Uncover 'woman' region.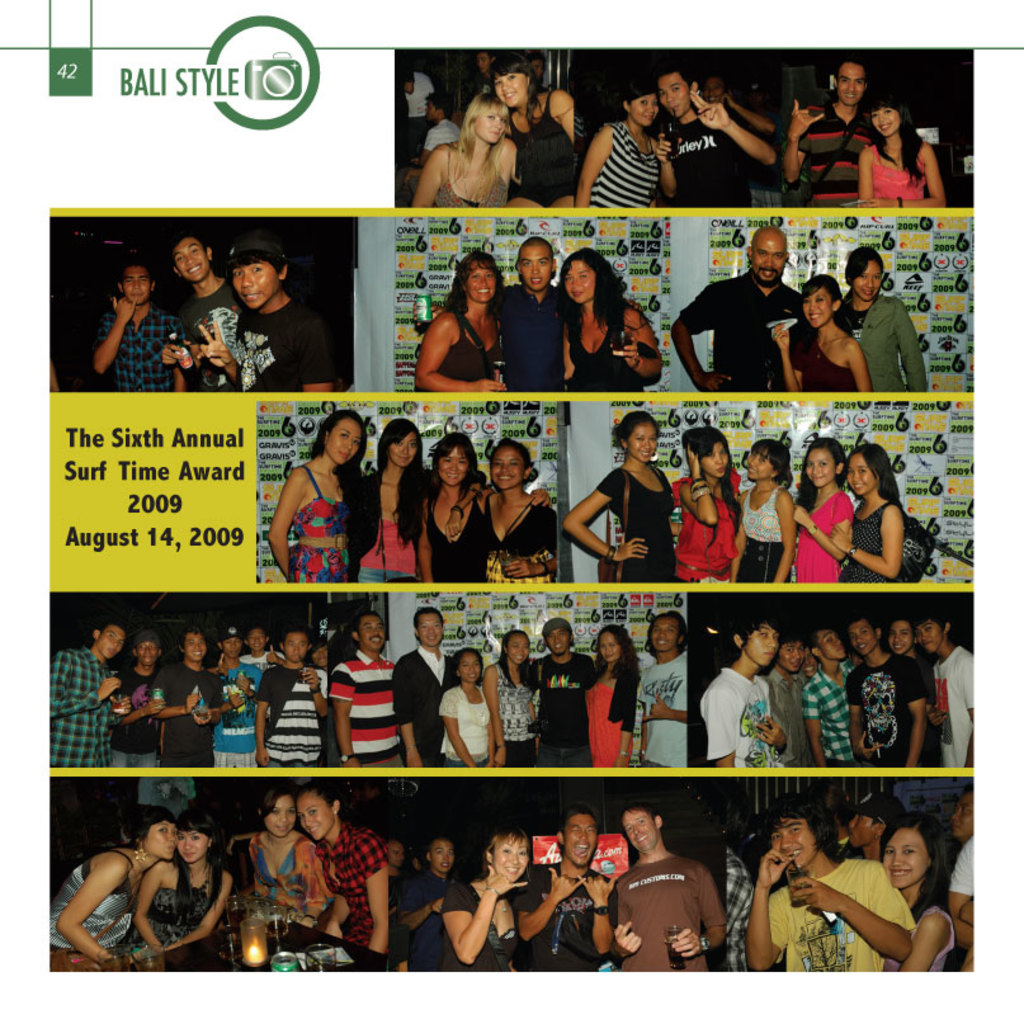
Uncovered: [x1=266, y1=412, x2=372, y2=585].
